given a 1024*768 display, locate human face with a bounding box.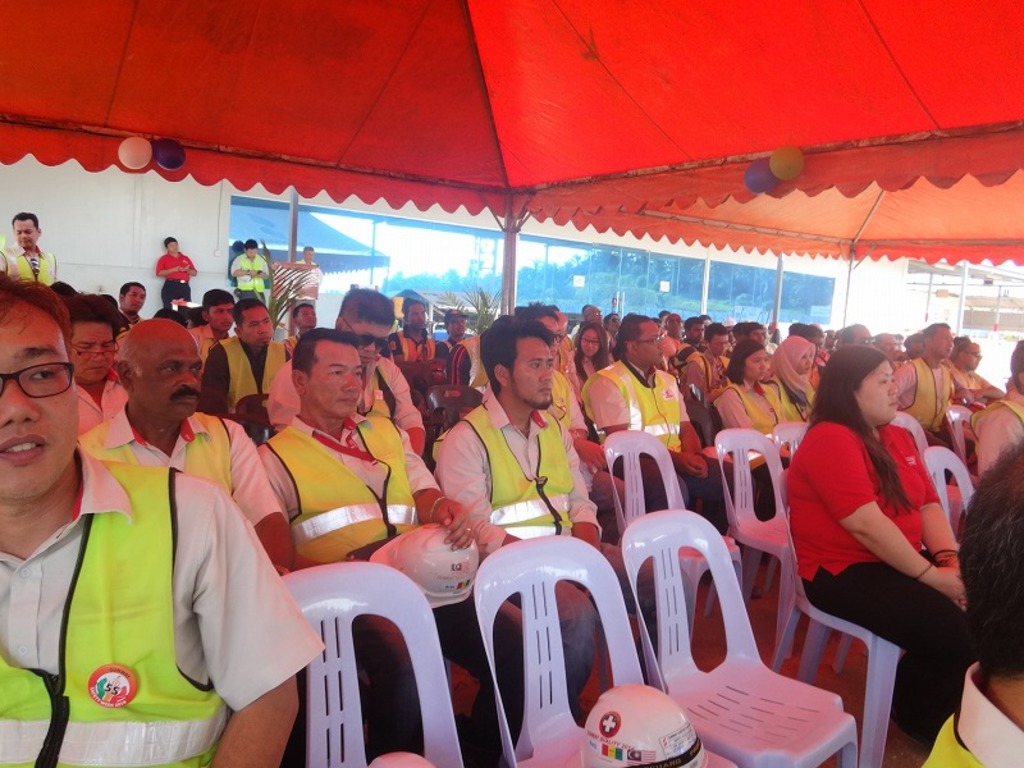
Located: <box>897,337,905,356</box>.
